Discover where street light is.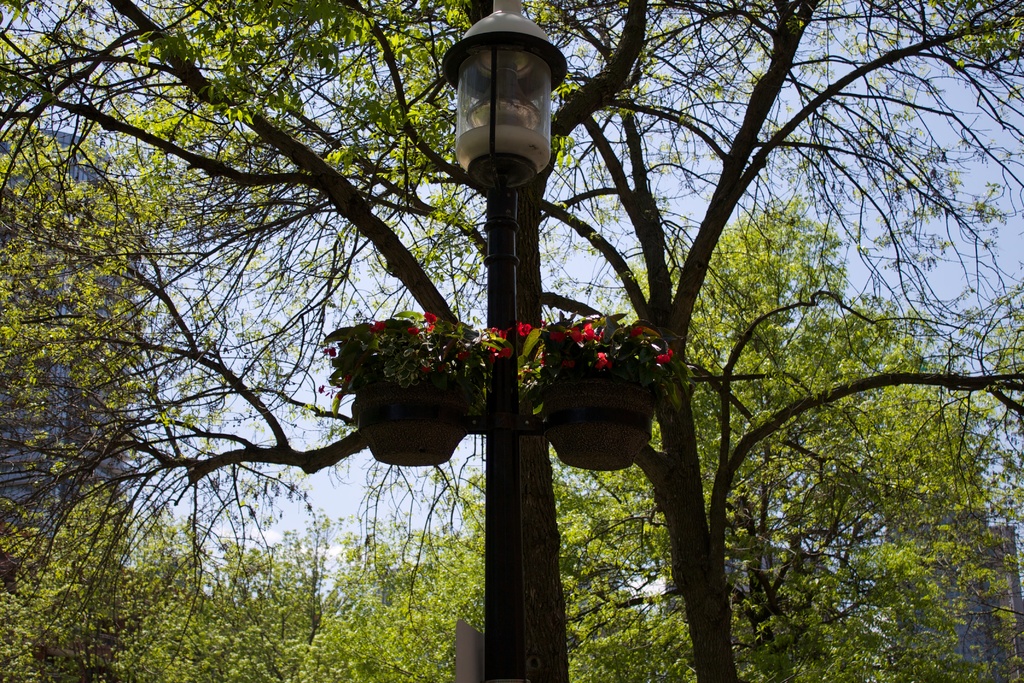
Discovered at x1=437, y1=6, x2=564, y2=666.
